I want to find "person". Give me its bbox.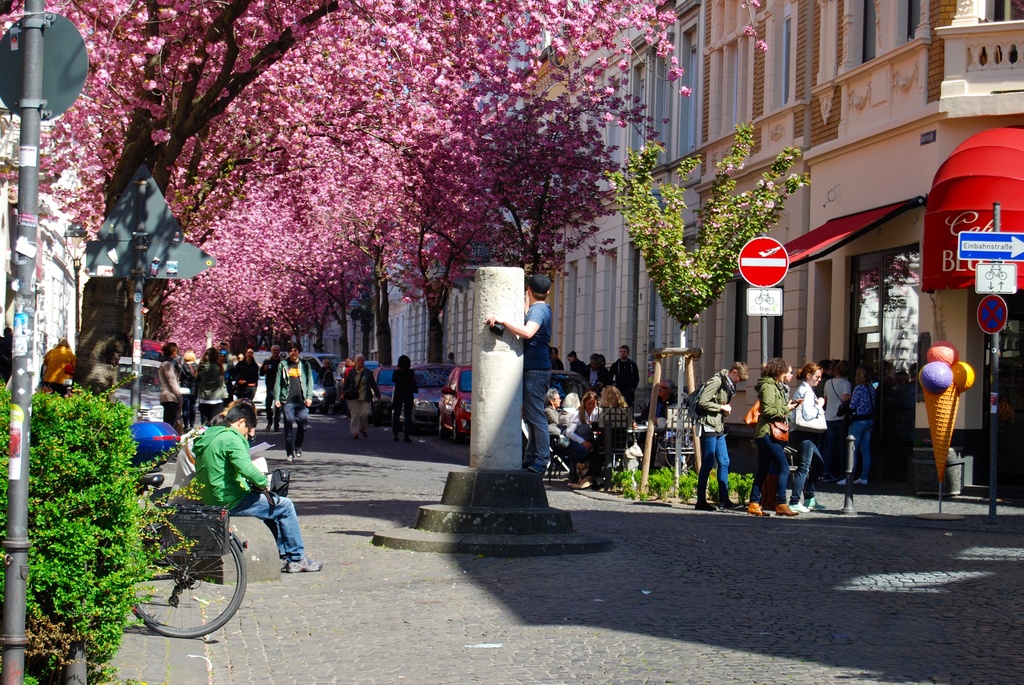
crop(691, 362, 751, 507).
